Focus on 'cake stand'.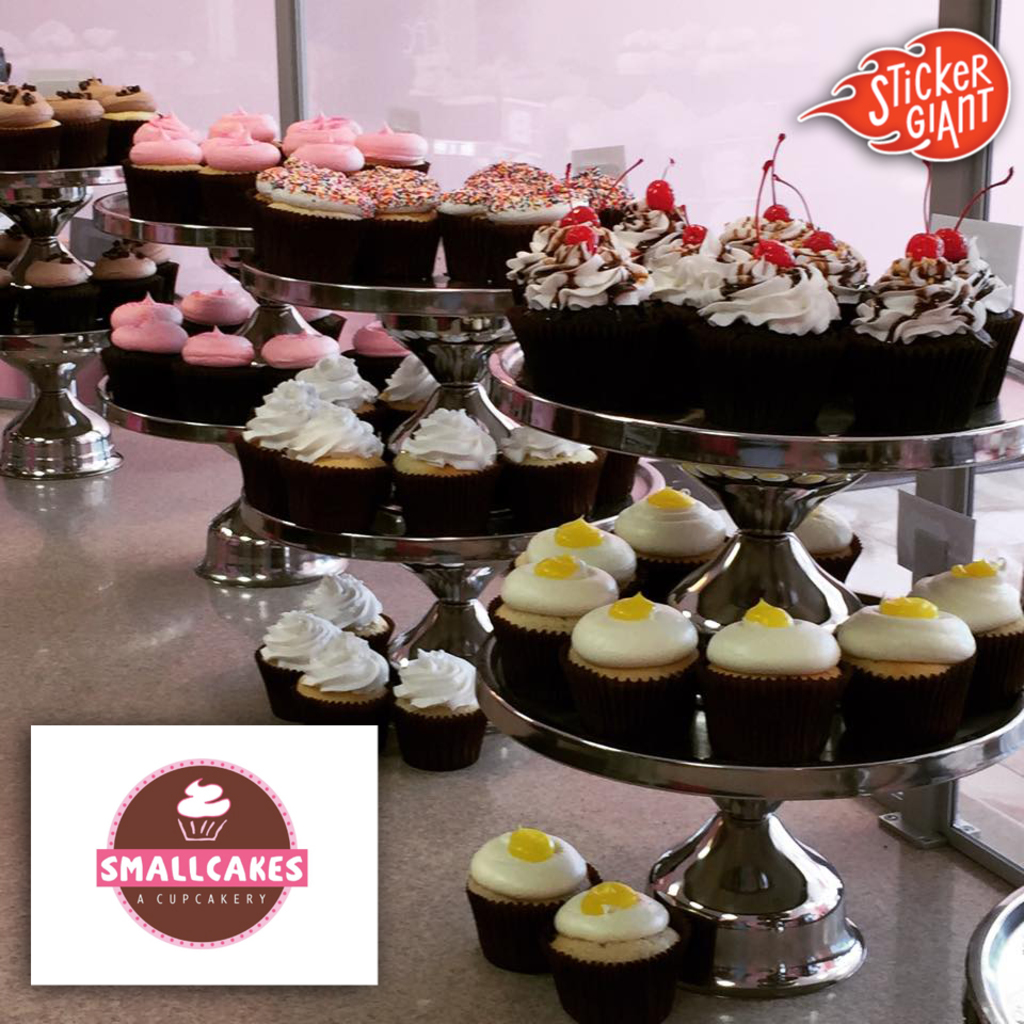
Focused at <region>239, 237, 666, 738</region>.
